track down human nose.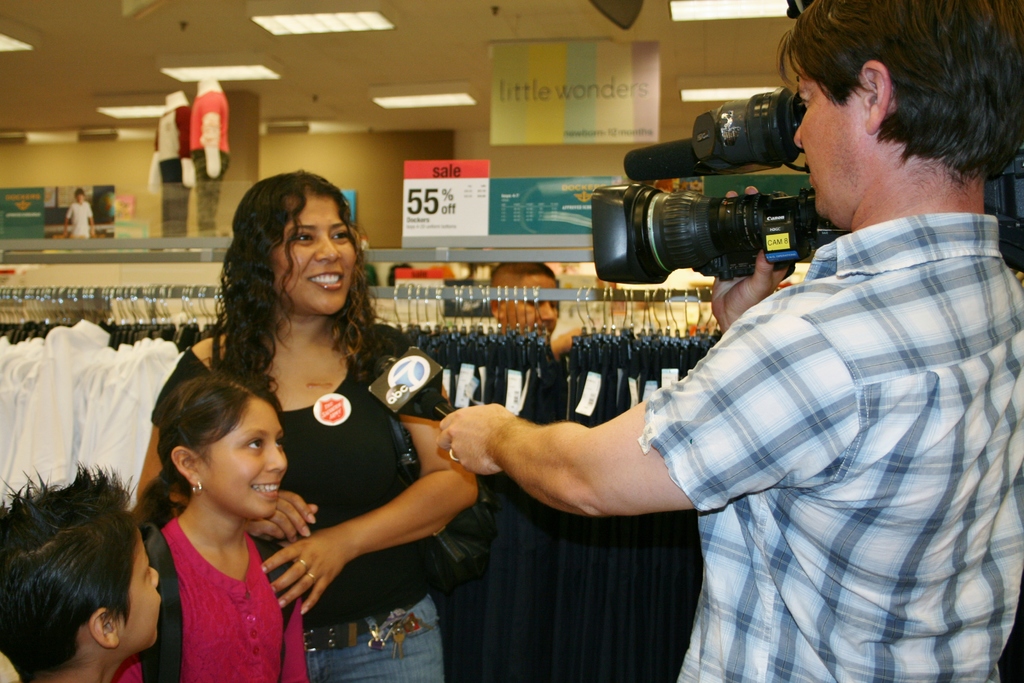
Tracked to [797,119,803,147].
